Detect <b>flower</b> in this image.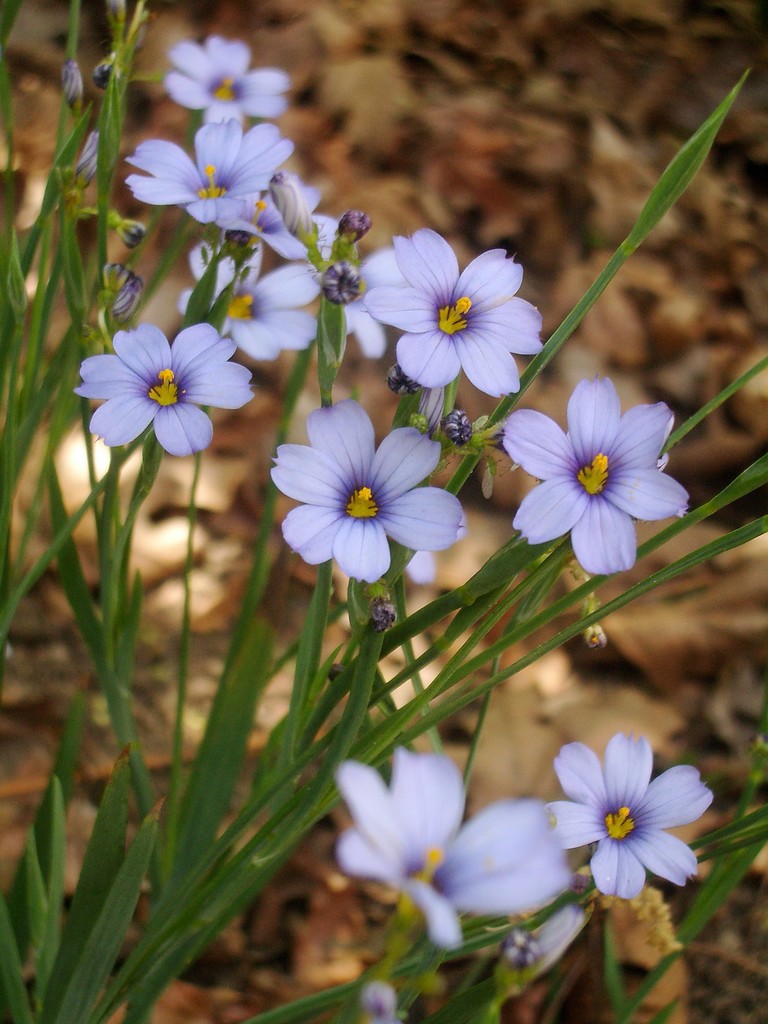
Detection: <box>547,719,718,897</box>.
